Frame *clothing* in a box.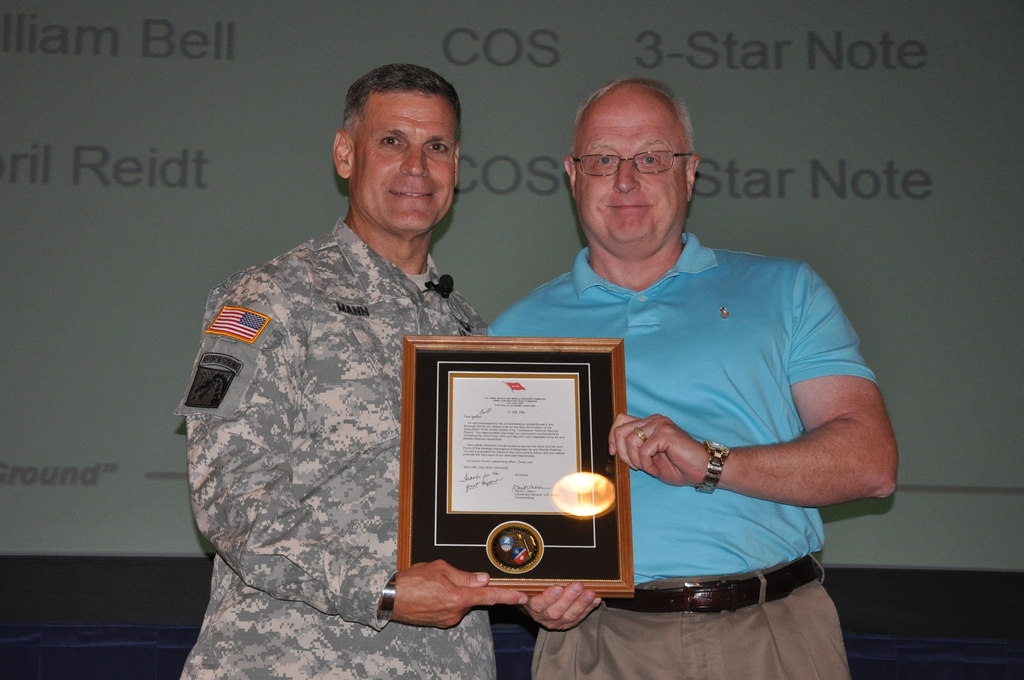
locate(172, 213, 502, 679).
